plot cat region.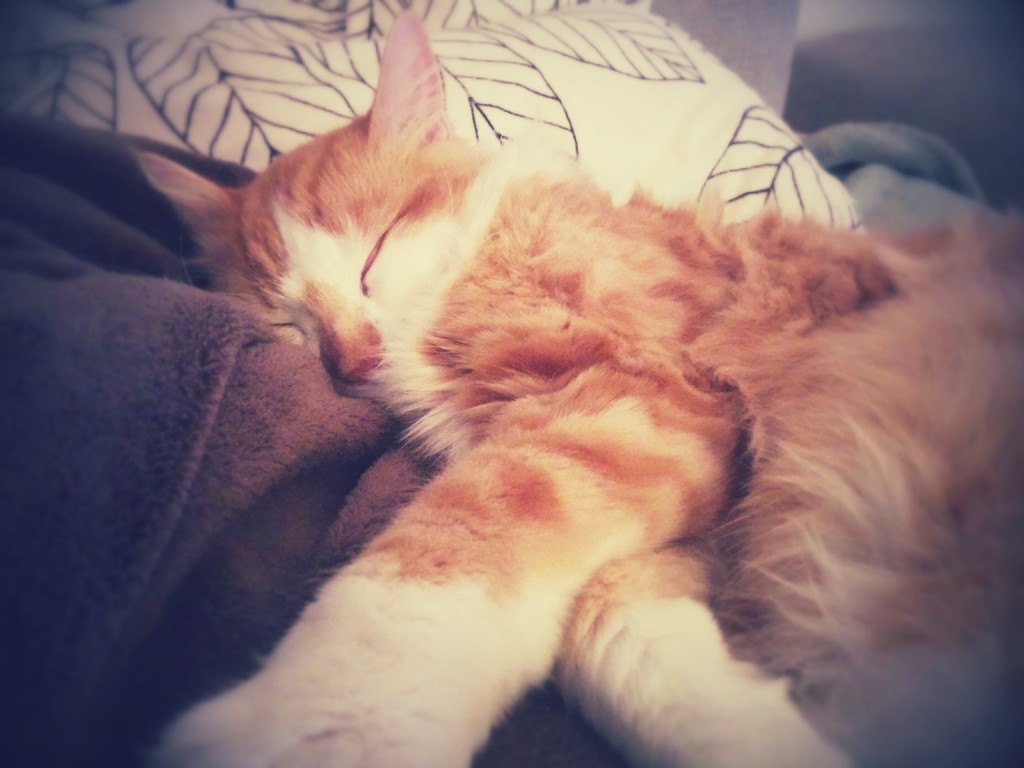
Plotted at <bbox>131, 10, 1023, 767</bbox>.
